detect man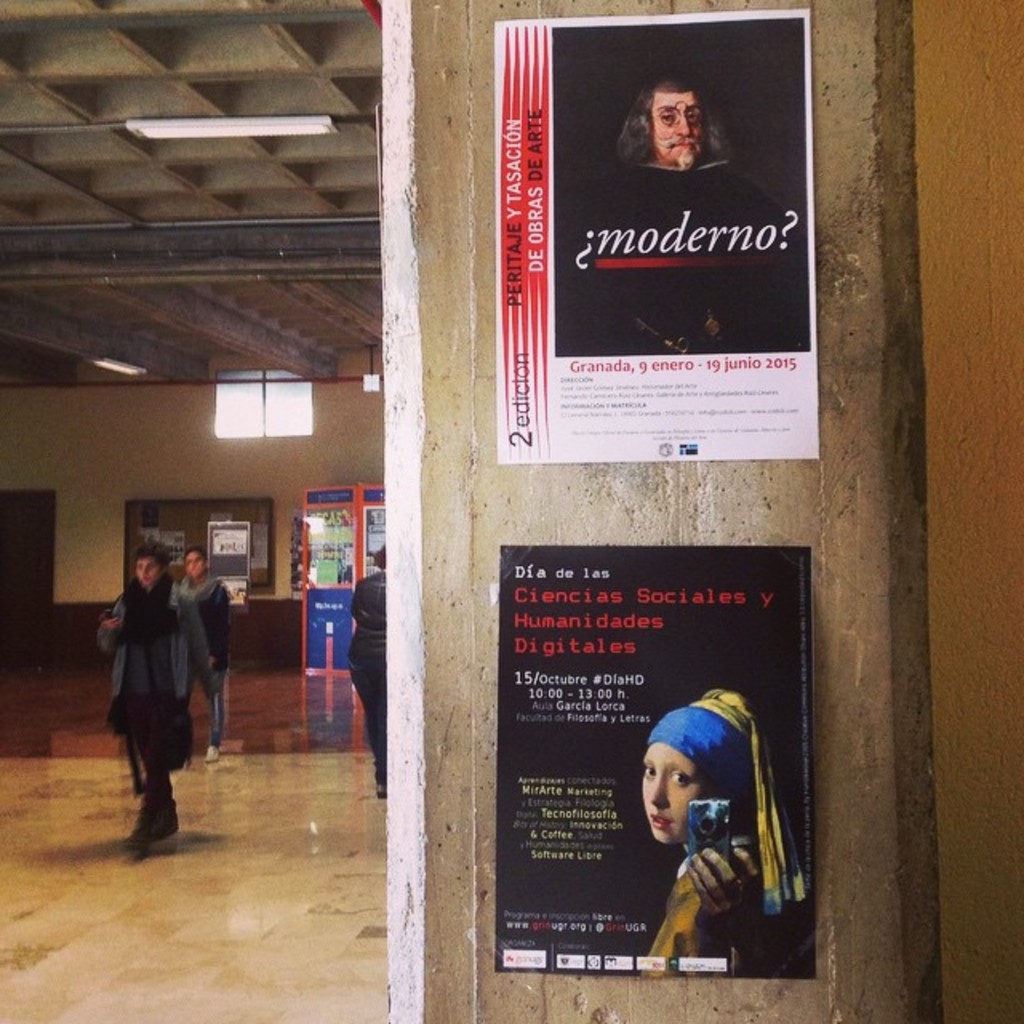
box(606, 67, 758, 357)
